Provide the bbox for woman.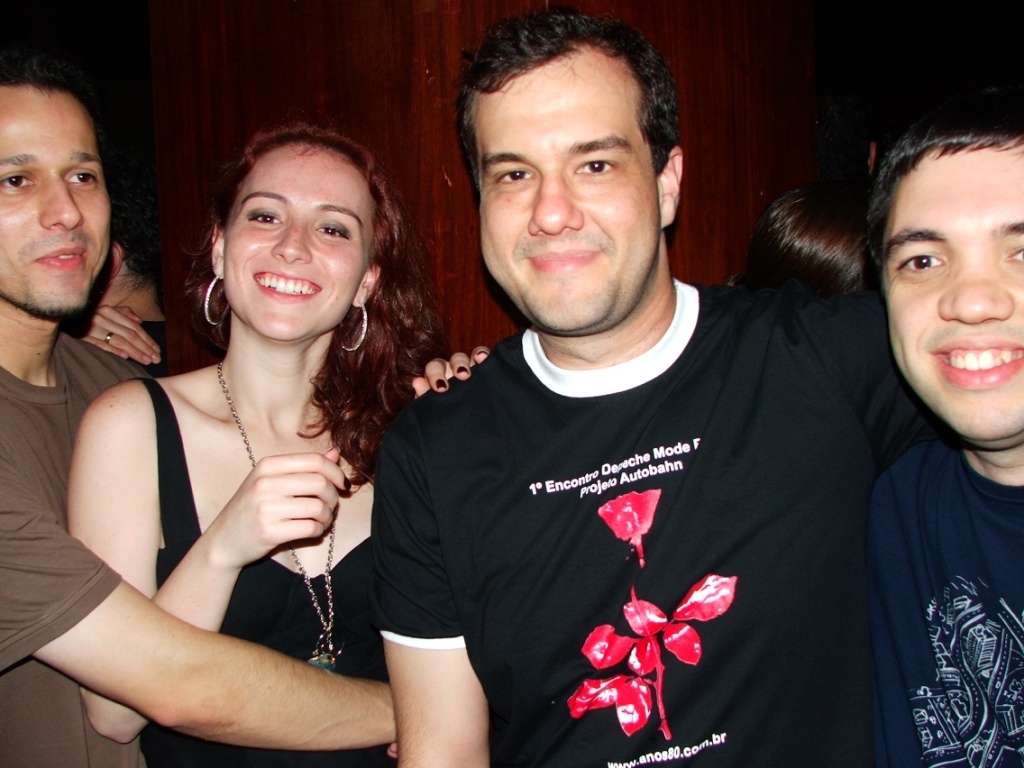
detection(48, 85, 466, 767).
